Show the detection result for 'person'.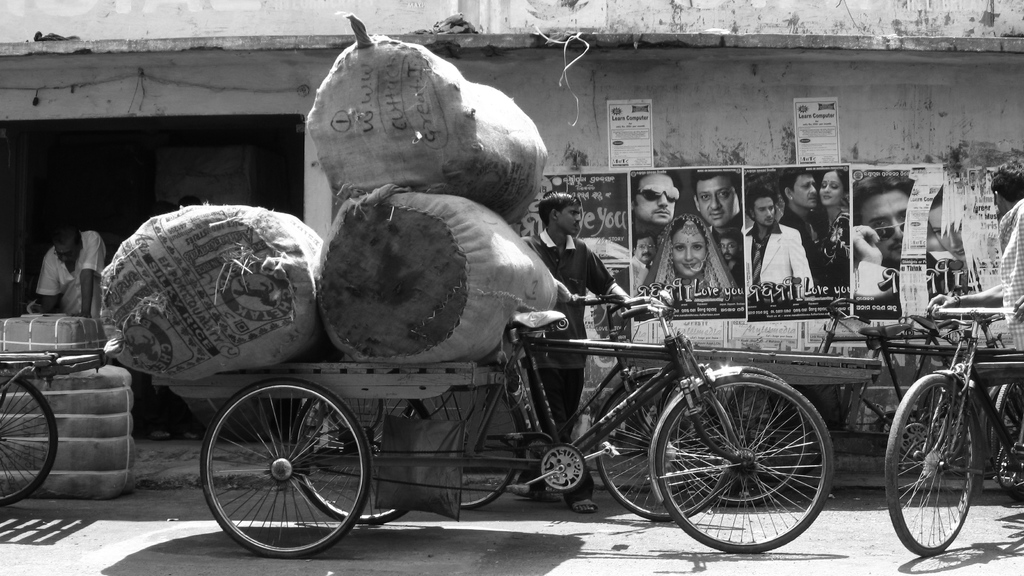
696 172 740 237.
